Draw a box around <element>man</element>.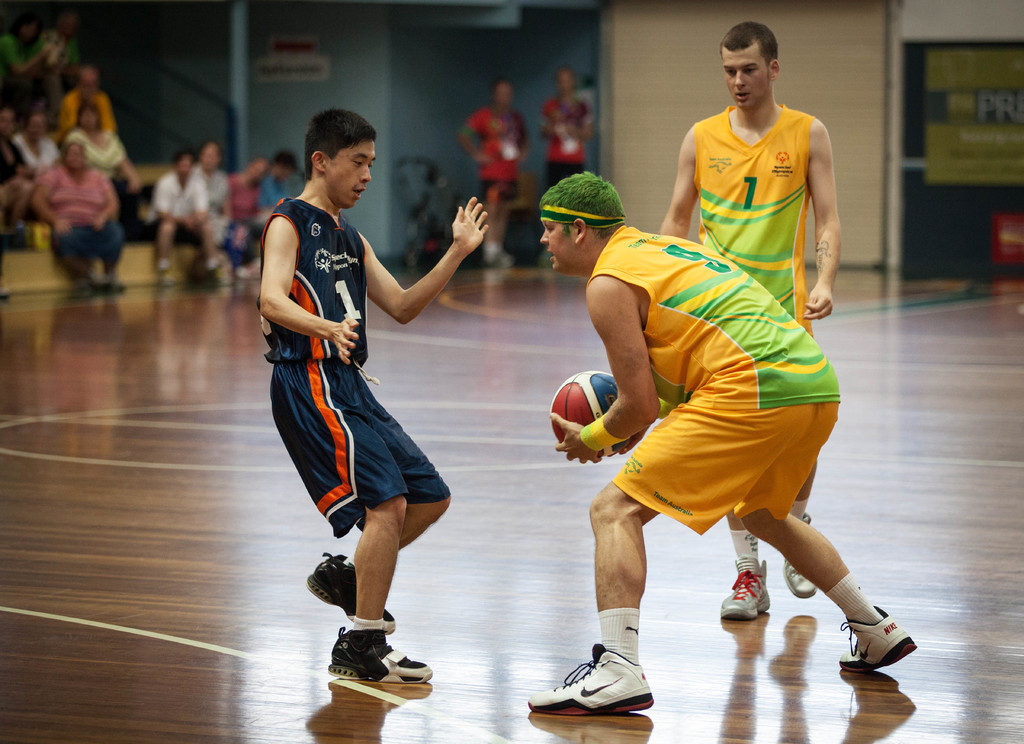
660/21/842/623.
